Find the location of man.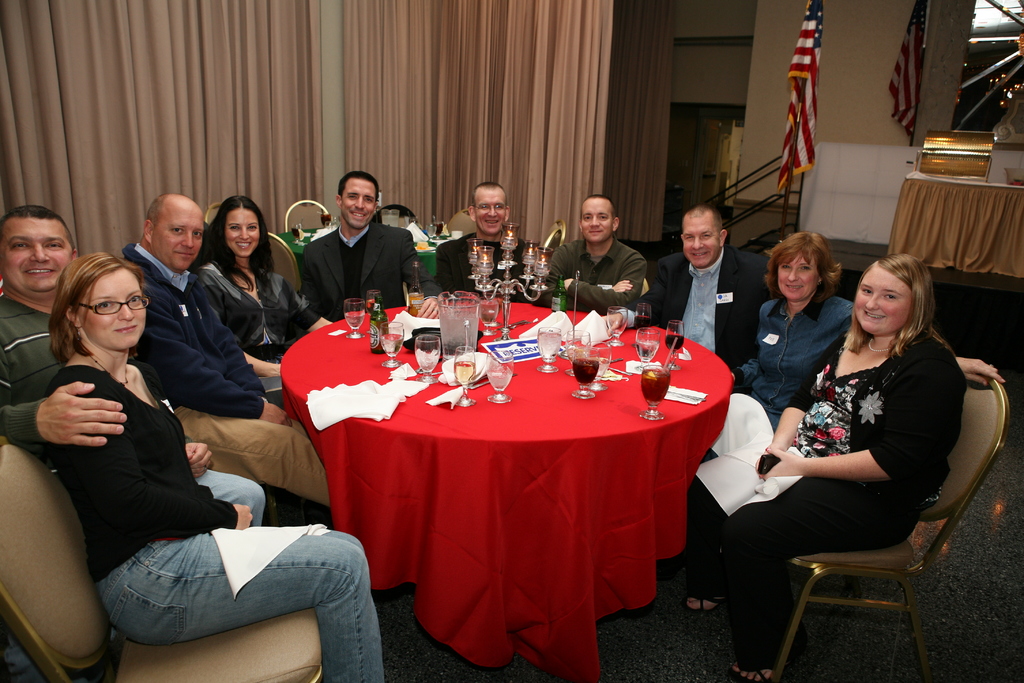
Location: 638:205:769:364.
